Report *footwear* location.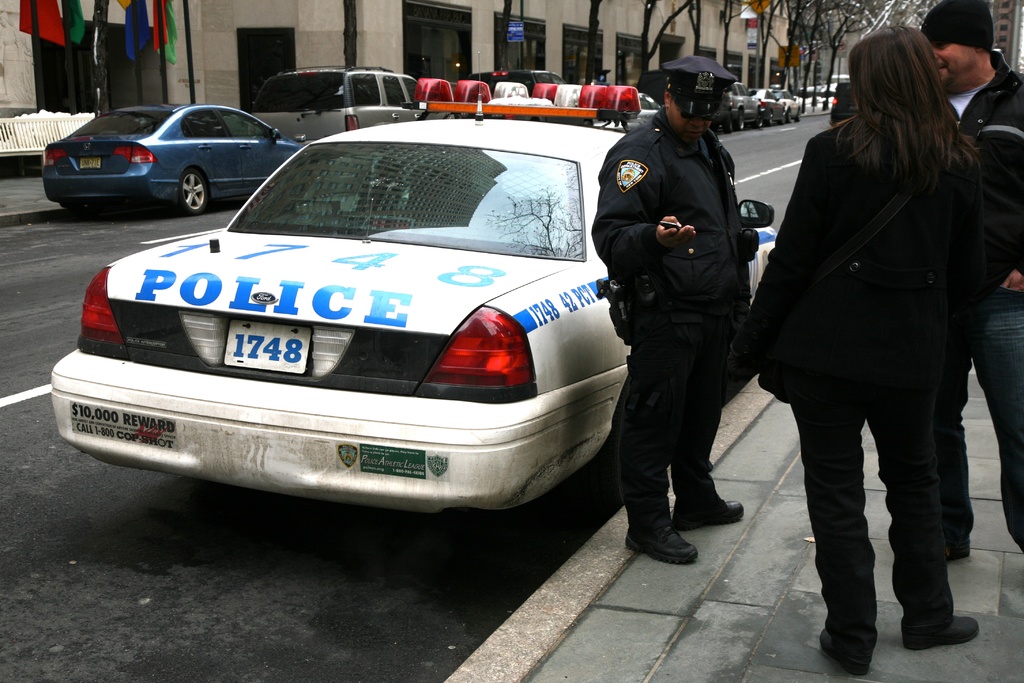
Report: x1=941, y1=546, x2=973, y2=577.
